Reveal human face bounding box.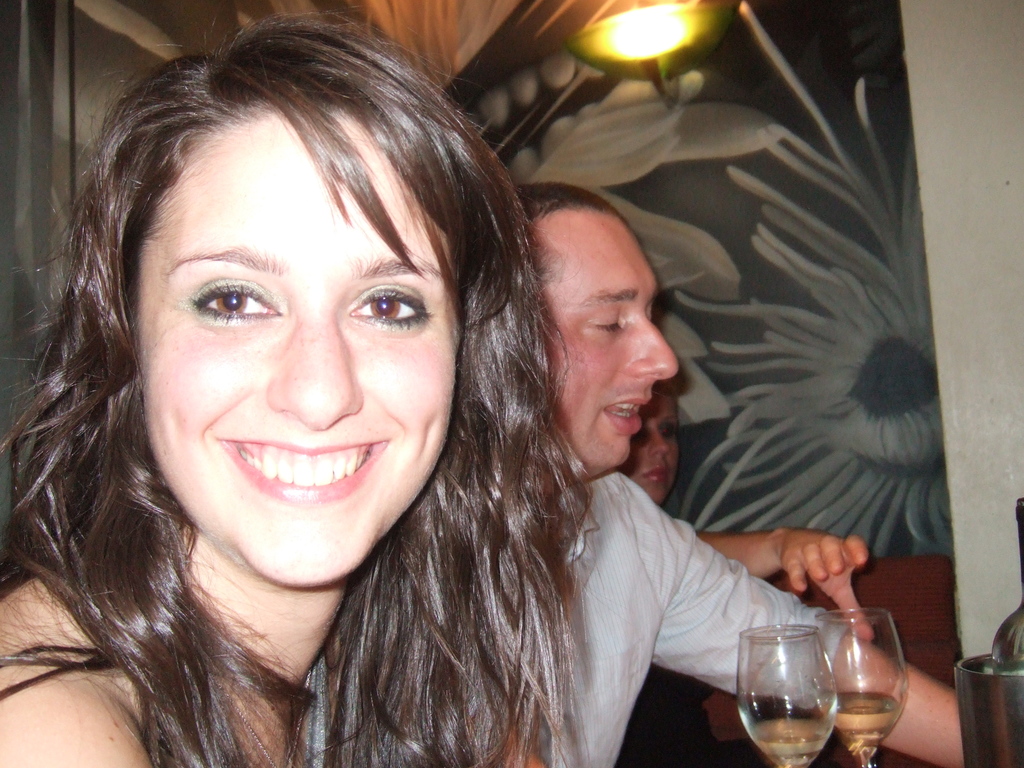
Revealed: l=539, t=214, r=673, b=466.
